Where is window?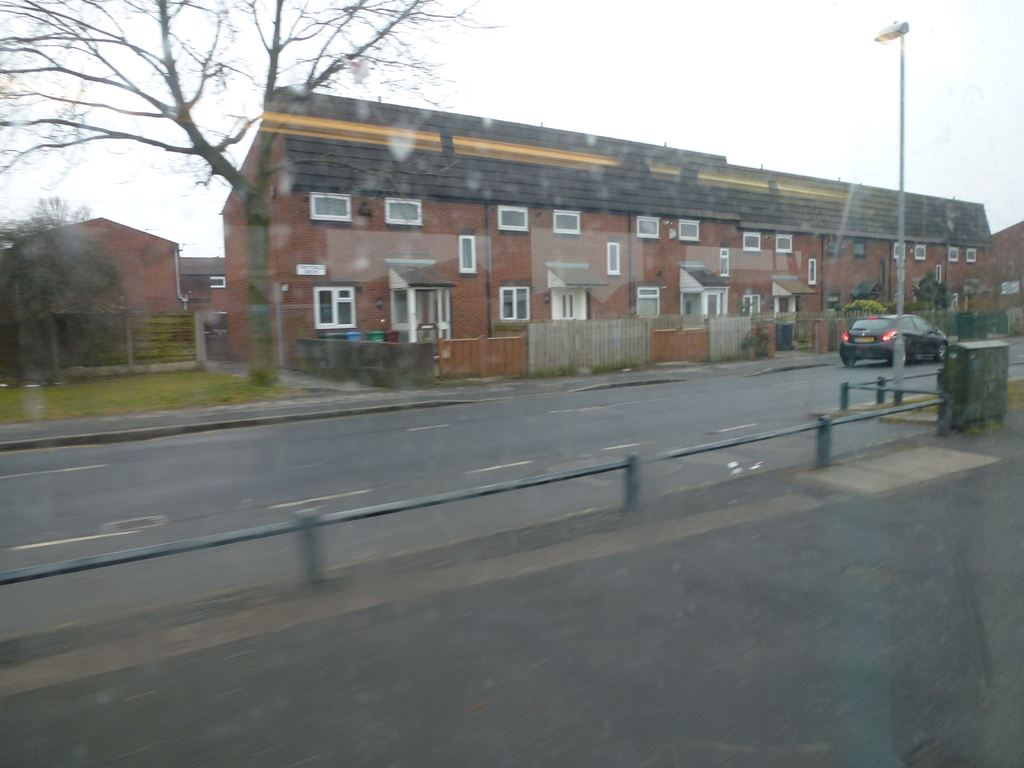
[left=742, top=229, right=762, bottom=253].
